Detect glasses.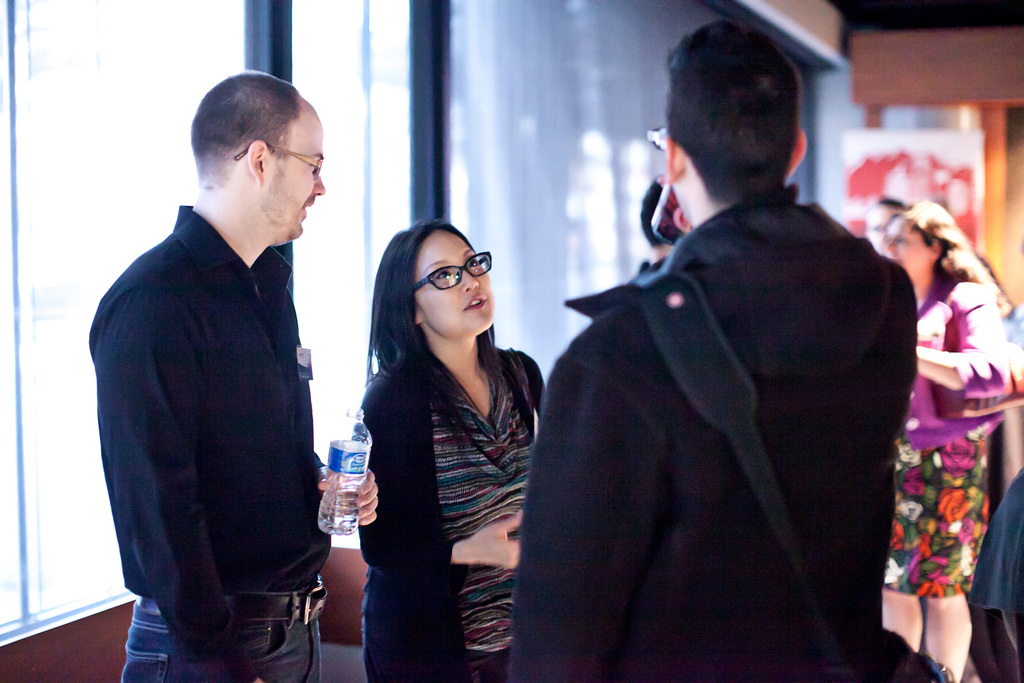
Detected at (left=415, top=245, right=494, bottom=297).
